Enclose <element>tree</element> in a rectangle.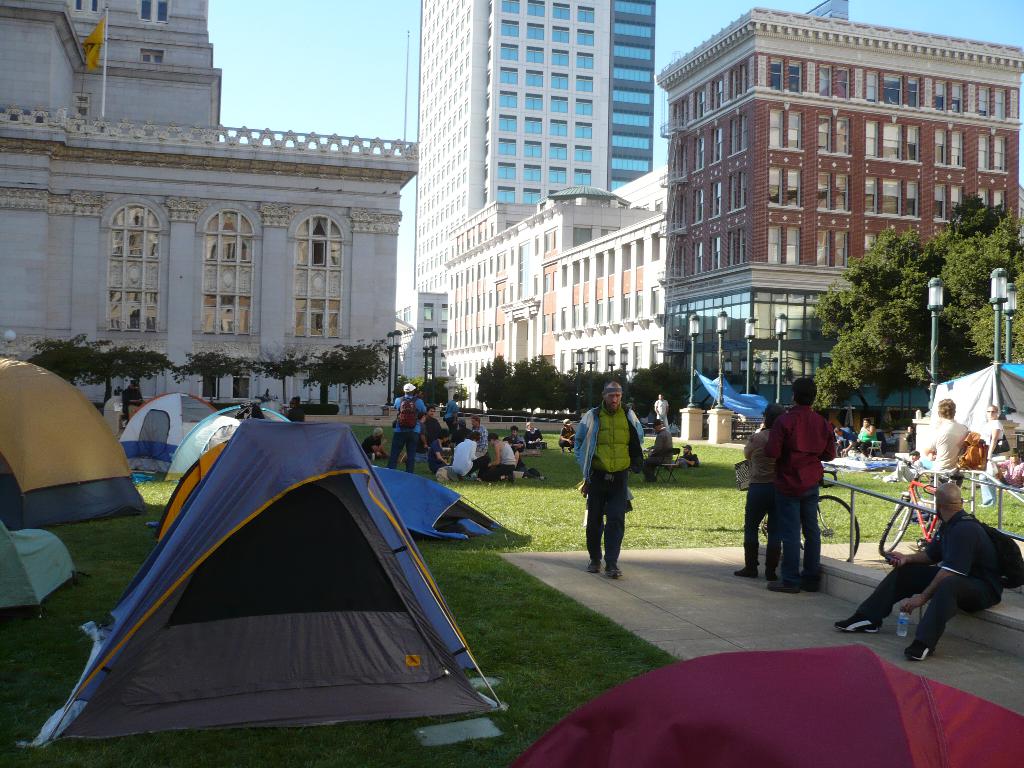
{"x1": 301, "y1": 340, "x2": 392, "y2": 417}.
